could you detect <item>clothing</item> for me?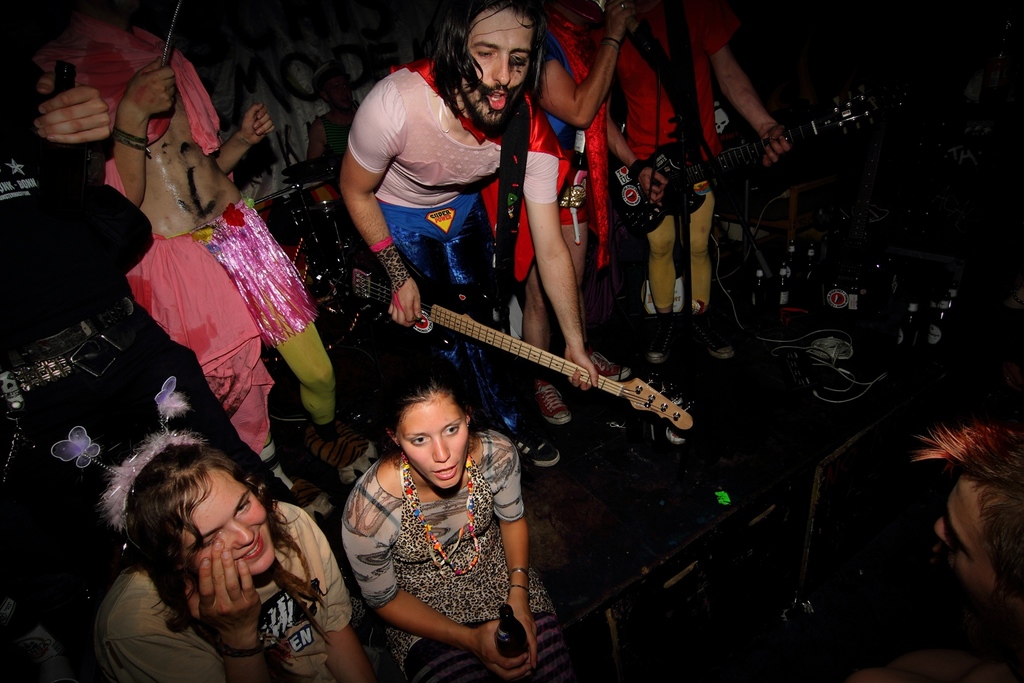
Detection result: Rect(17, 8, 335, 462).
